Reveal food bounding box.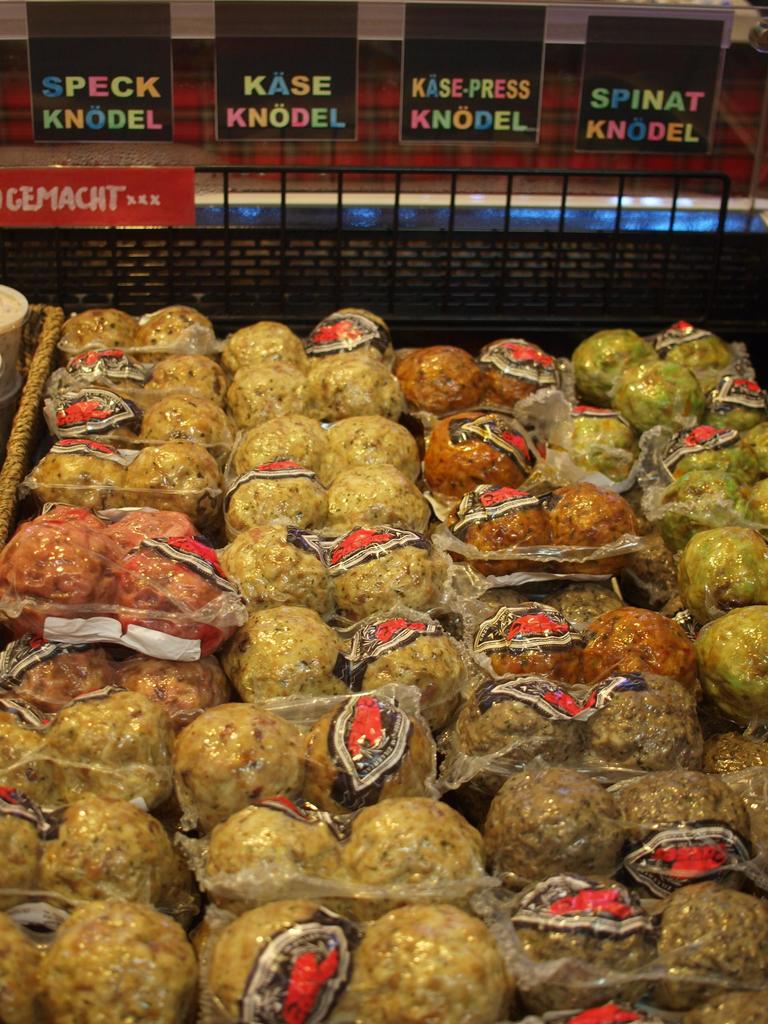
Revealed: 550/413/642/478.
